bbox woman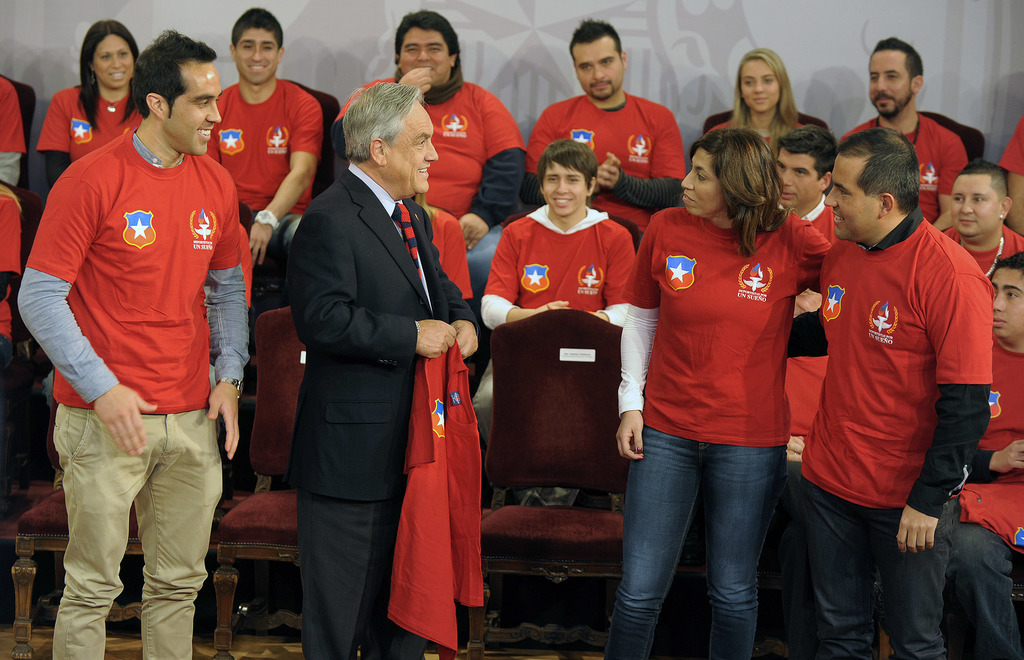
<bbox>34, 20, 147, 191</bbox>
